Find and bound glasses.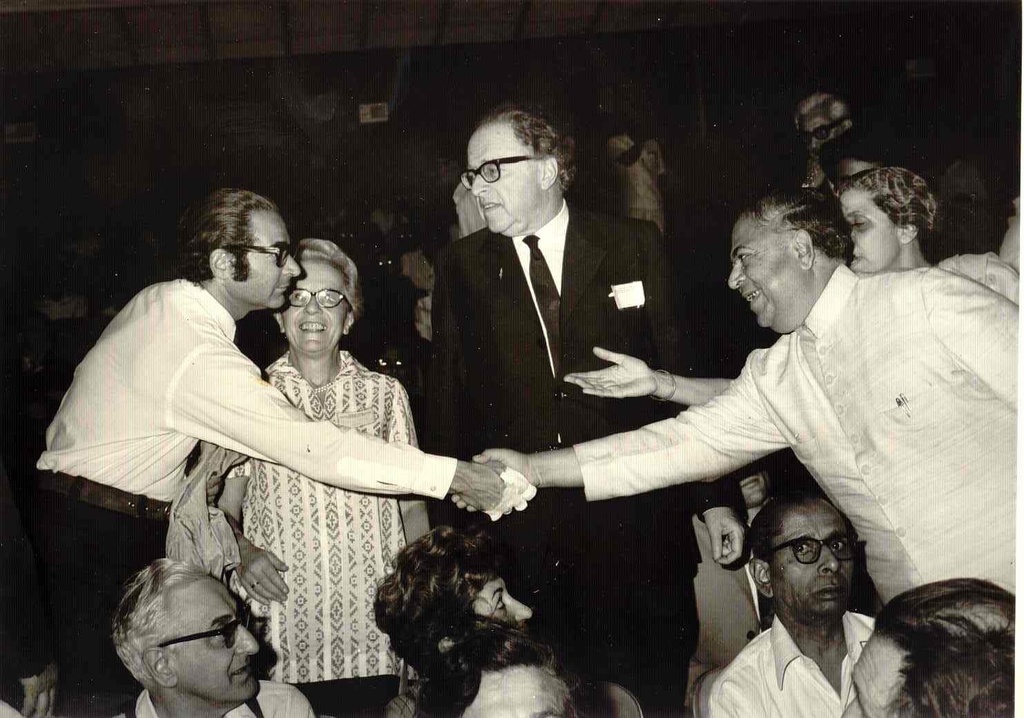
Bound: [465,148,581,194].
